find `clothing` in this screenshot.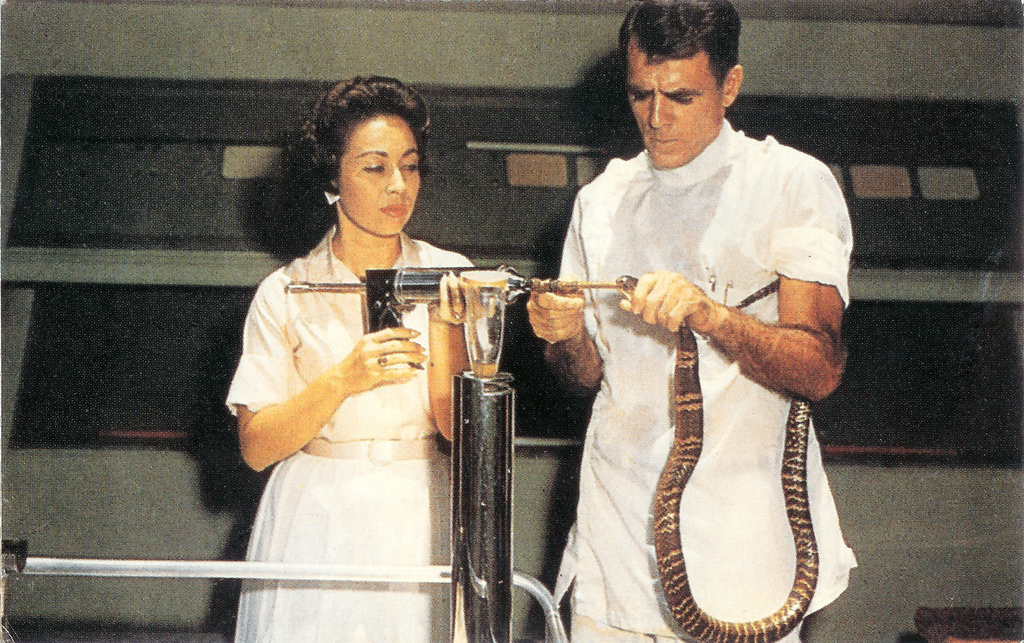
The bounding box for `clothing` is select_region(219, 219, 504, 641).
